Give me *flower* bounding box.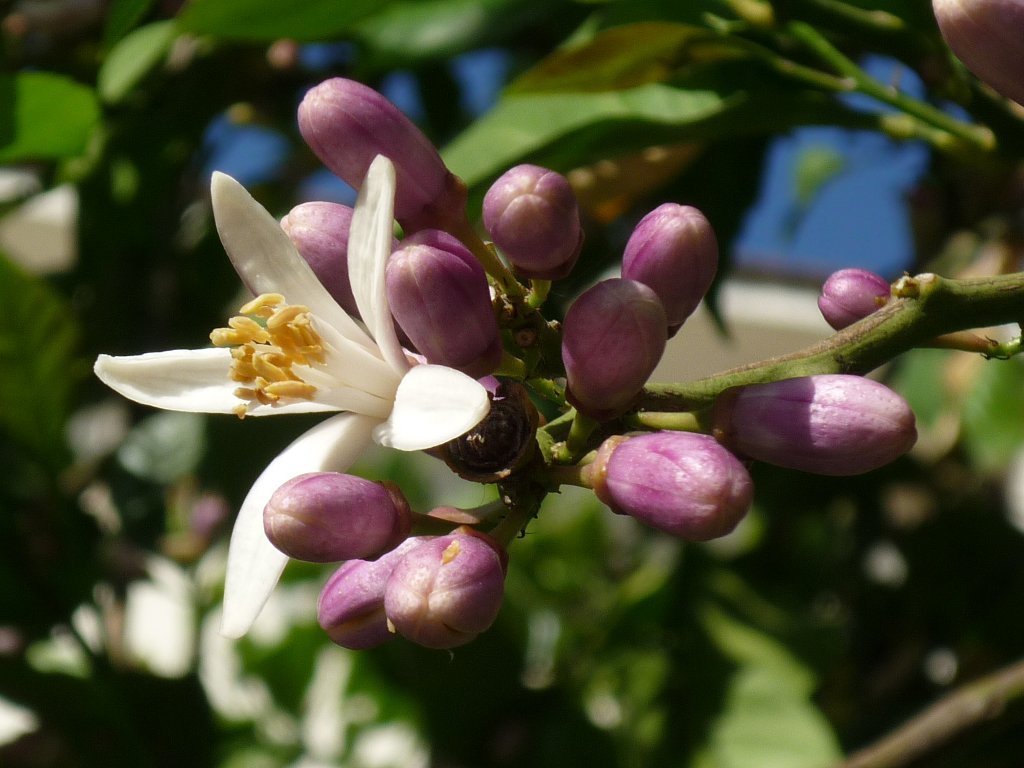
[274, 186, 345, 325].
